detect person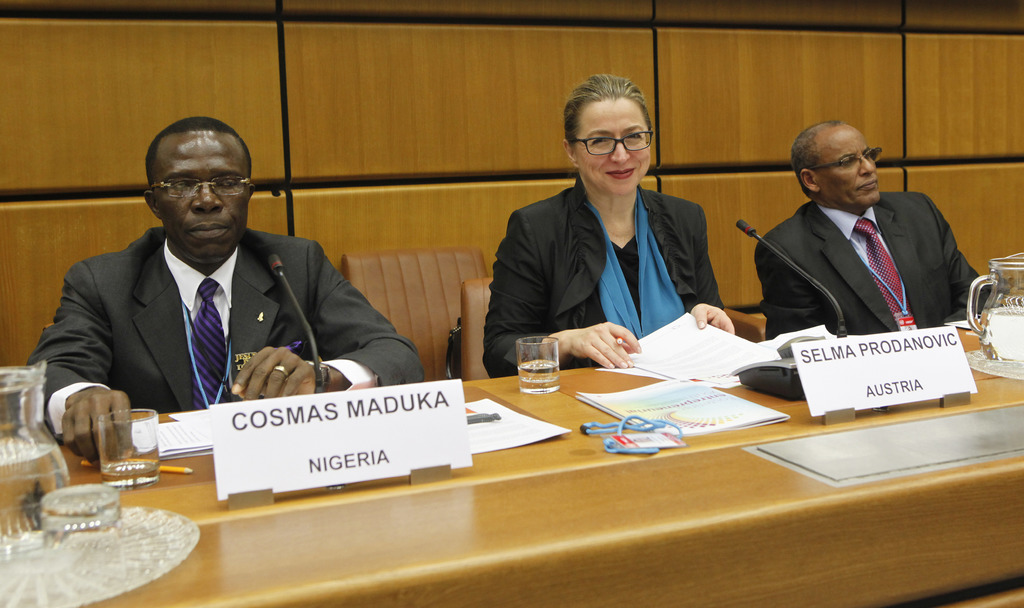
<box>752,107,1002,342</box>
